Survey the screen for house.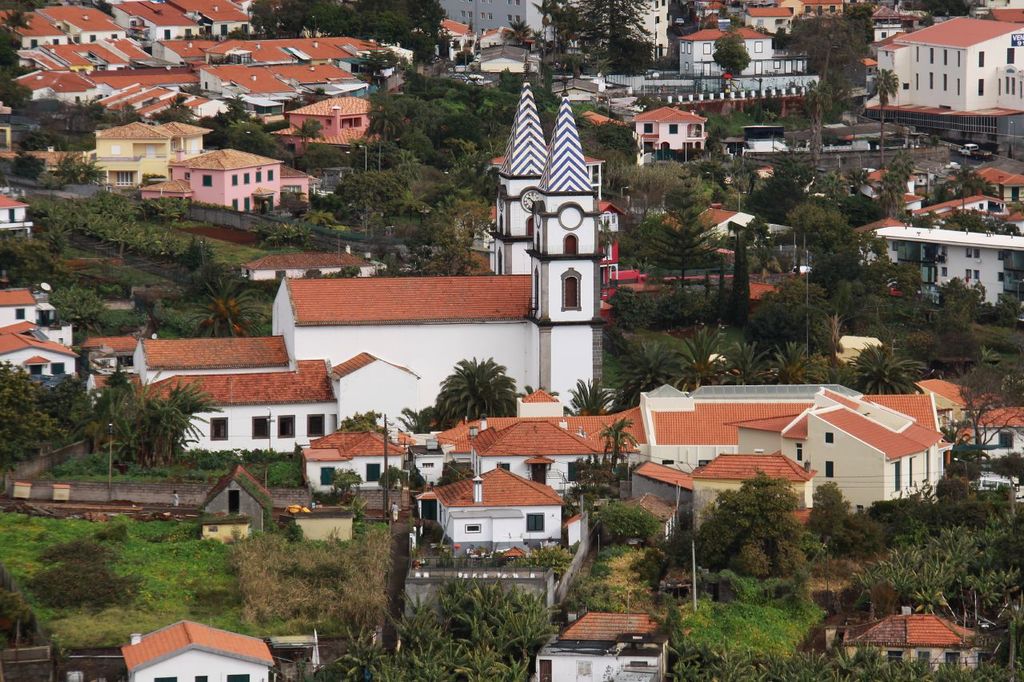
Survey found: x1=628 y1=104 x2=710 y2=164.
